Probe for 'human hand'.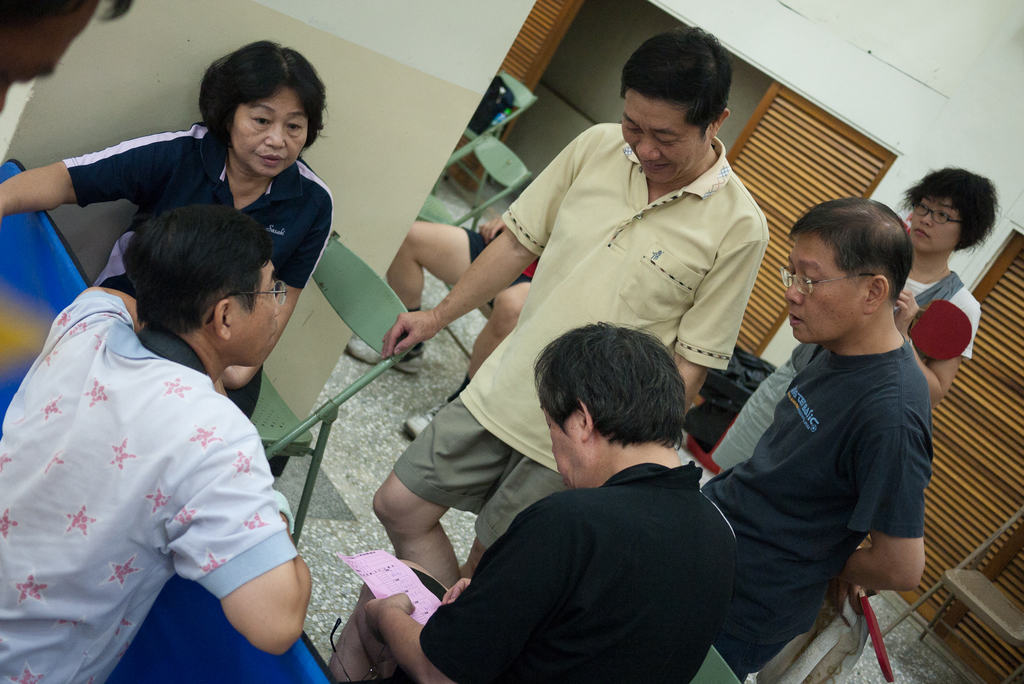
Probe result: {"left": 363, "top": 591, "right": 415, "bottom": 646}.
